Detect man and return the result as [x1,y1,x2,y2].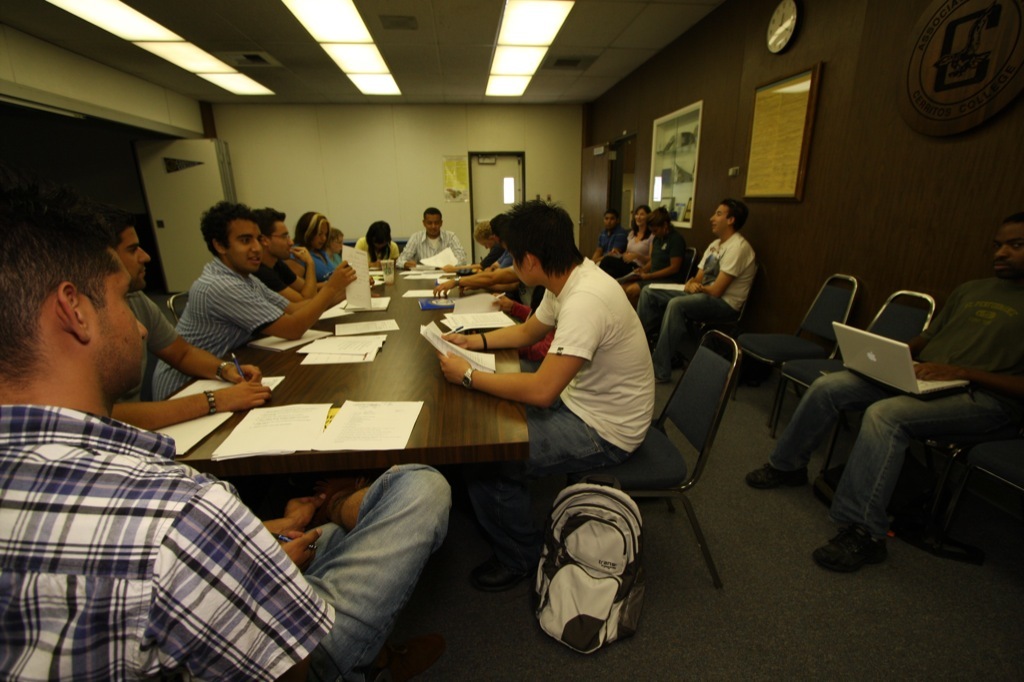
[155,203,361,408].
